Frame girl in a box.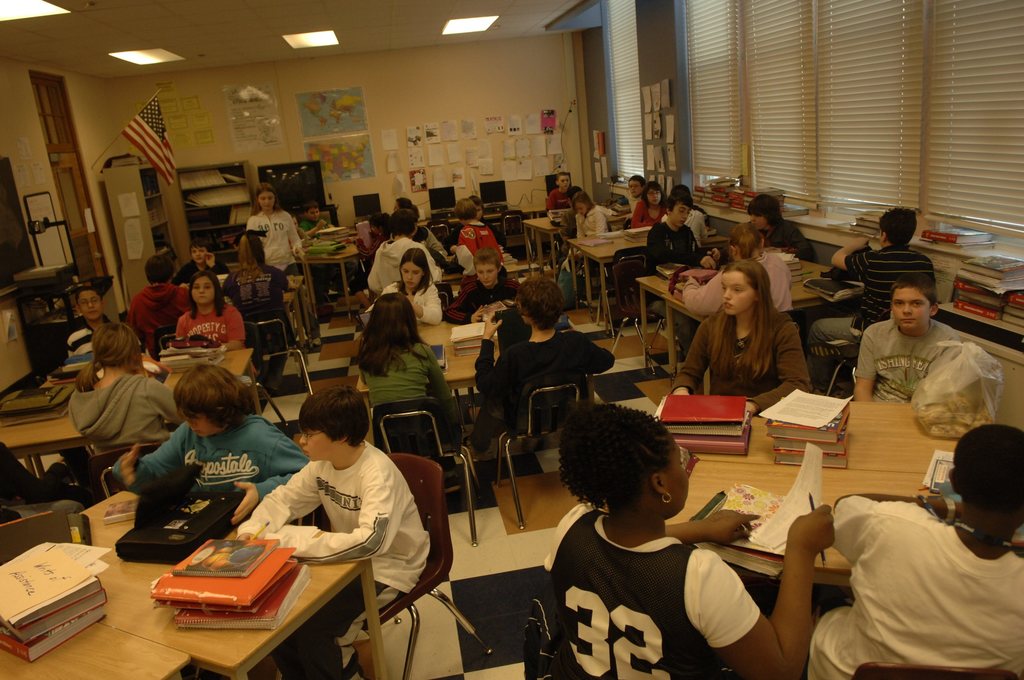
region(676, 261, 817, 418).
